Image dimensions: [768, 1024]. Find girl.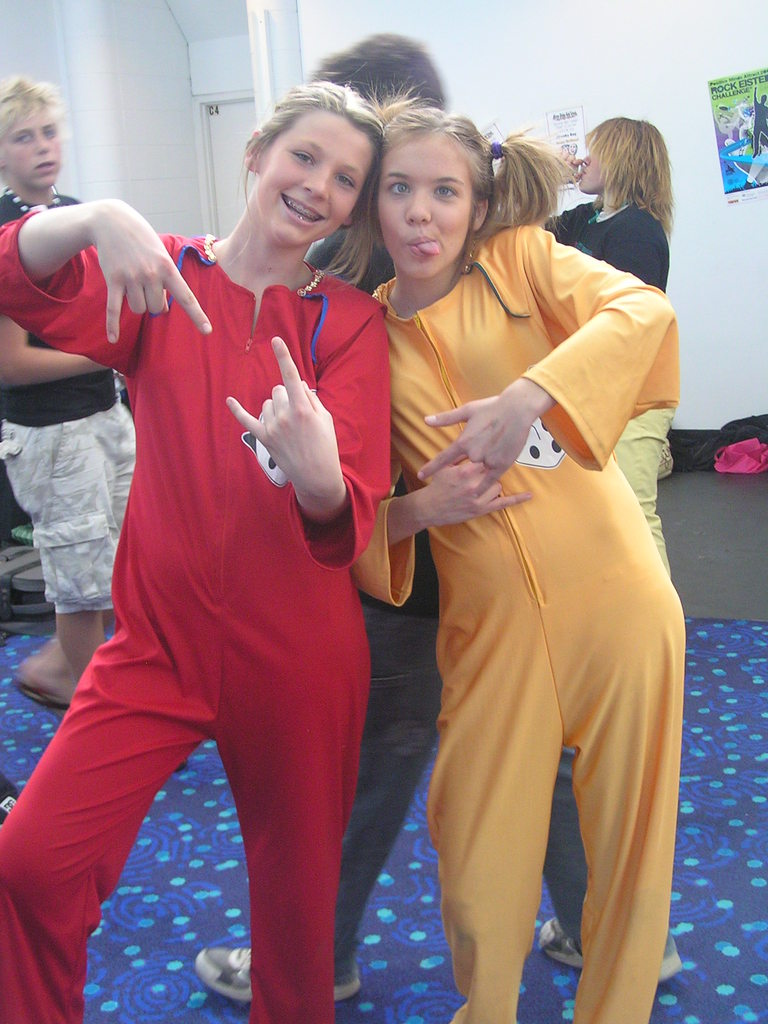
BBox(0, 74, 390, 1023).
